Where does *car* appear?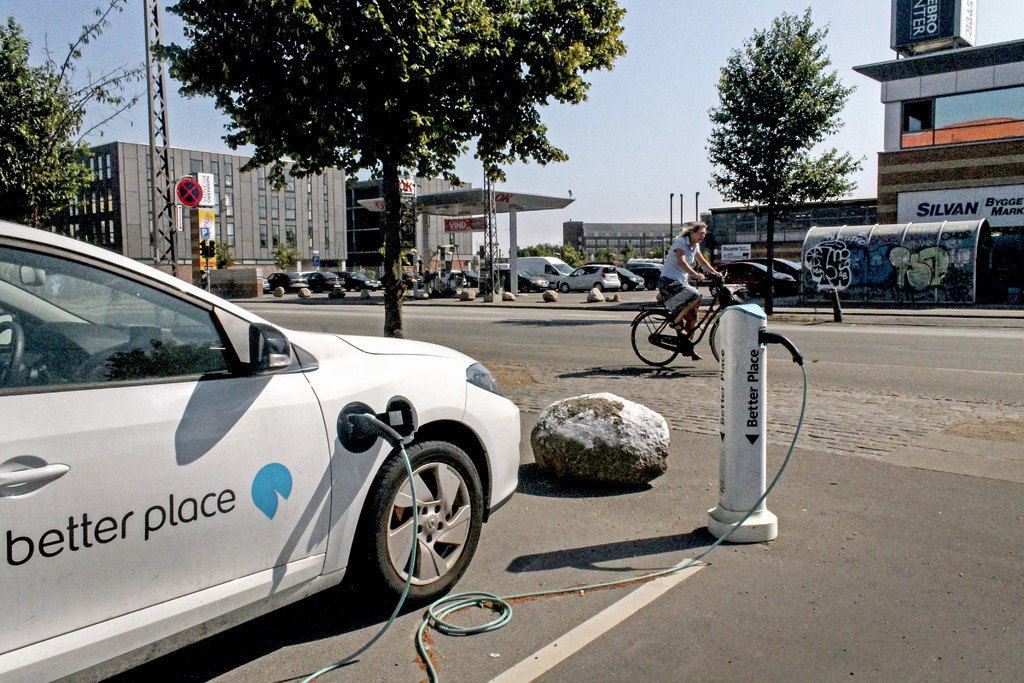
Appears at pyautogui.locateOnScreen(261, 274, 271, 293).
